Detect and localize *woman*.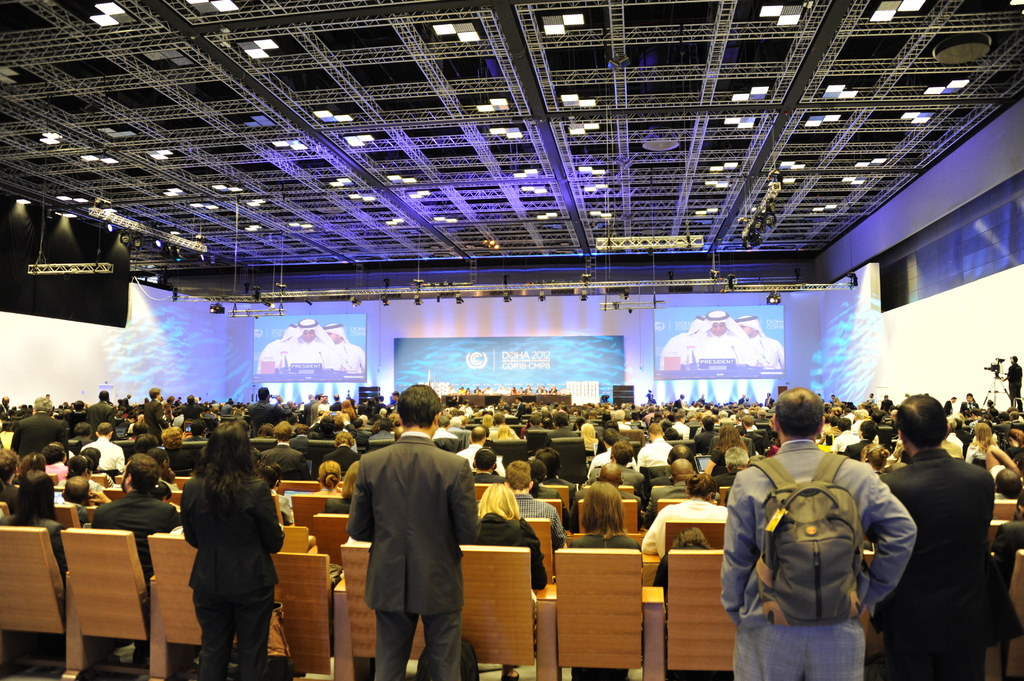
Localized at <region>67, 459, 93, 476</region>.
